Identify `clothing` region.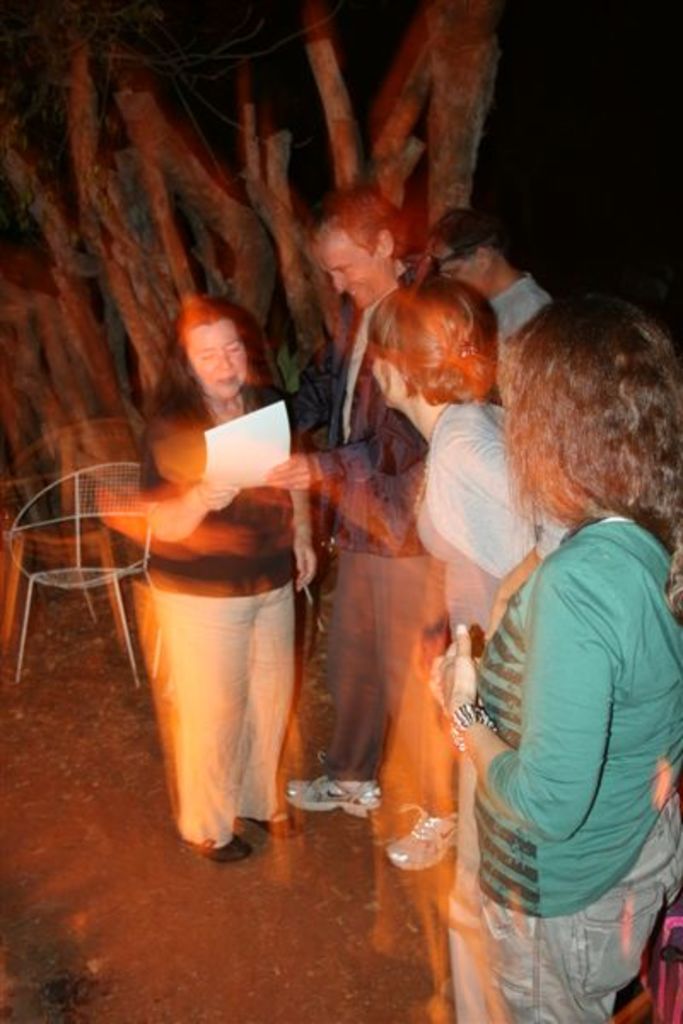
Region: {"left": 490, "top": 265, "right": 562, "bottom": 427}.
